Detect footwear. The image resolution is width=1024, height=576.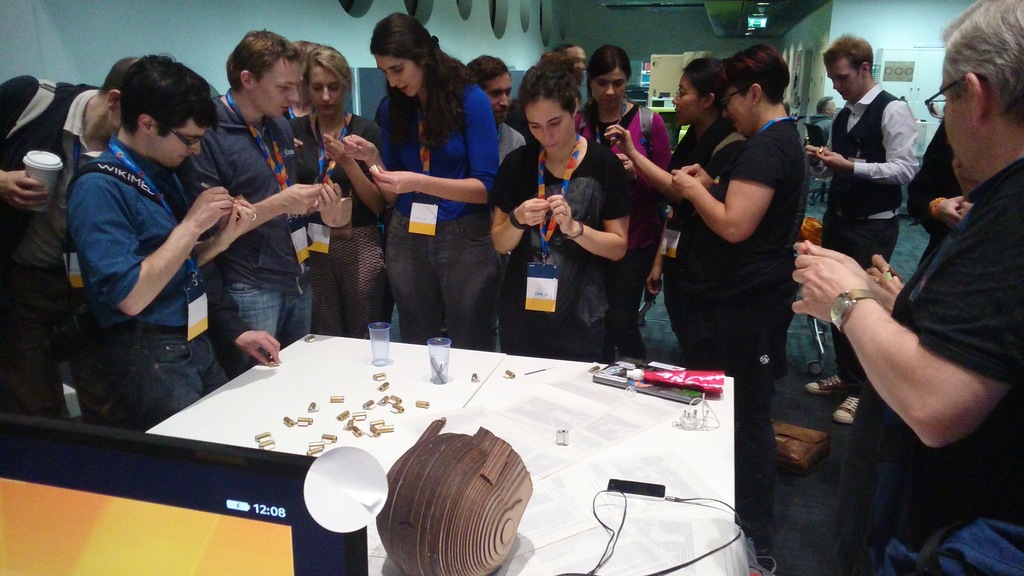
pyautogui.locateOnScreen(829, 397, 861, 424).
